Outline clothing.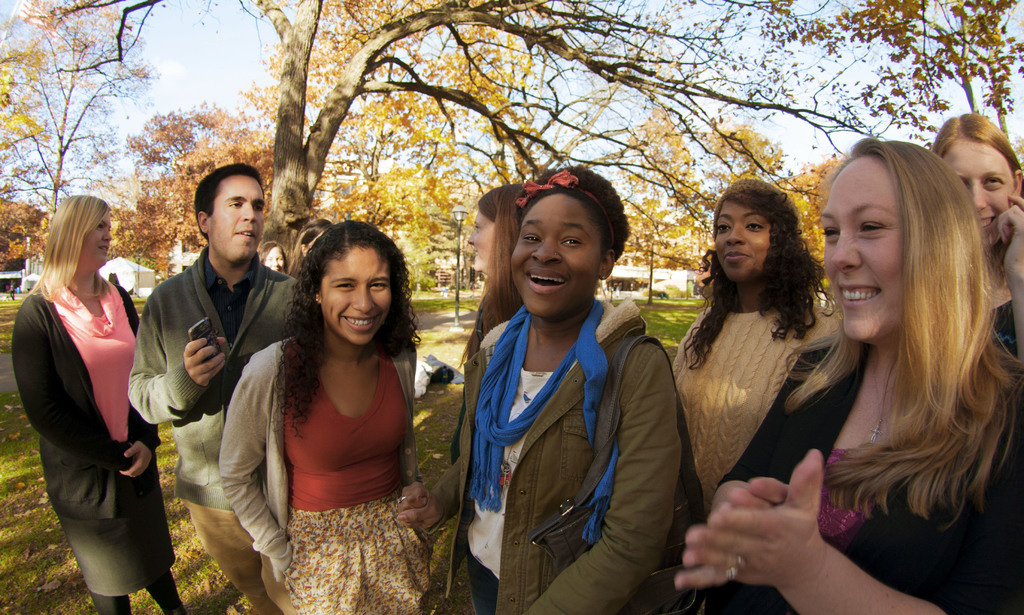
Outline: [left=375, top=360, right=665, bottom=614].
